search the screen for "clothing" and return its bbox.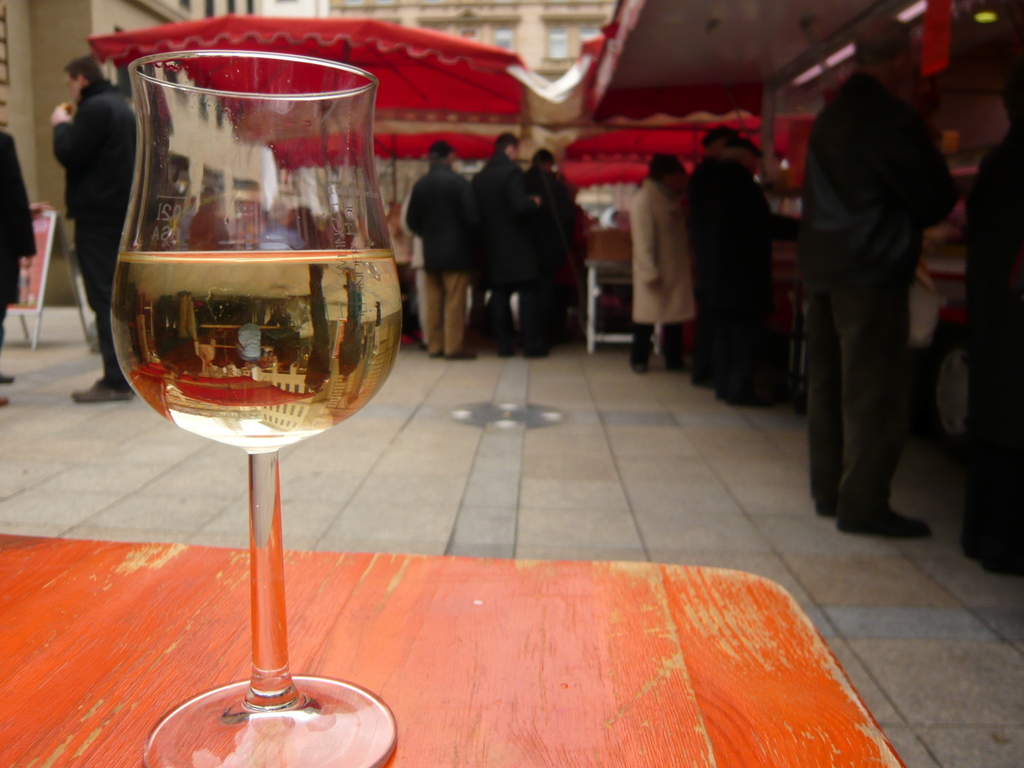
Found: select_region(627, 168, 698, 375).
